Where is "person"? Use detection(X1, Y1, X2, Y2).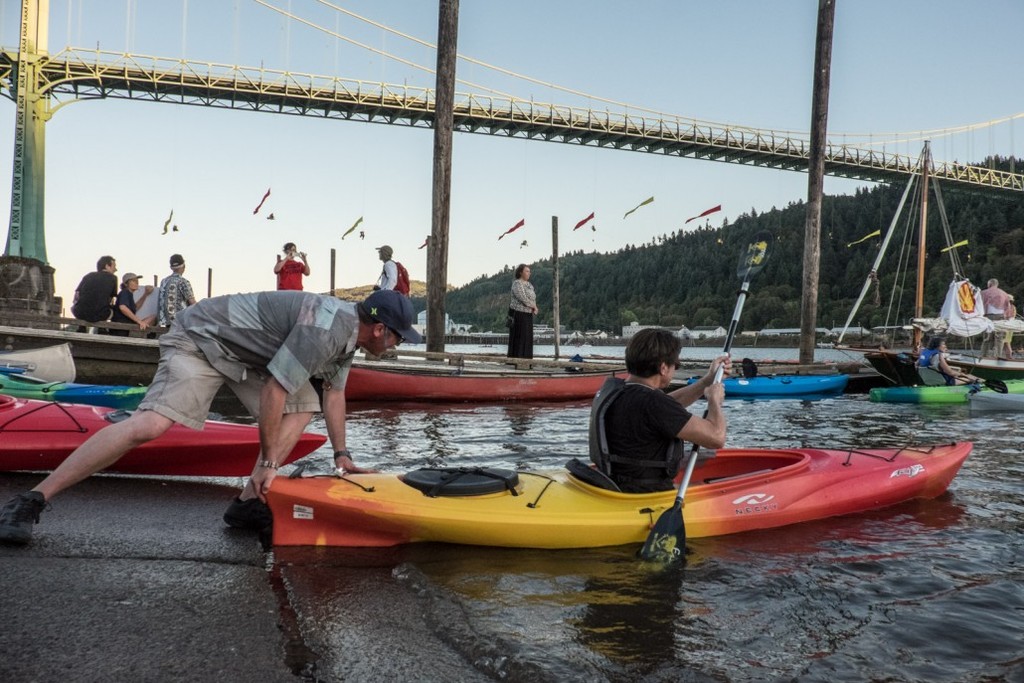
detection(372, 246, 397, 287).
